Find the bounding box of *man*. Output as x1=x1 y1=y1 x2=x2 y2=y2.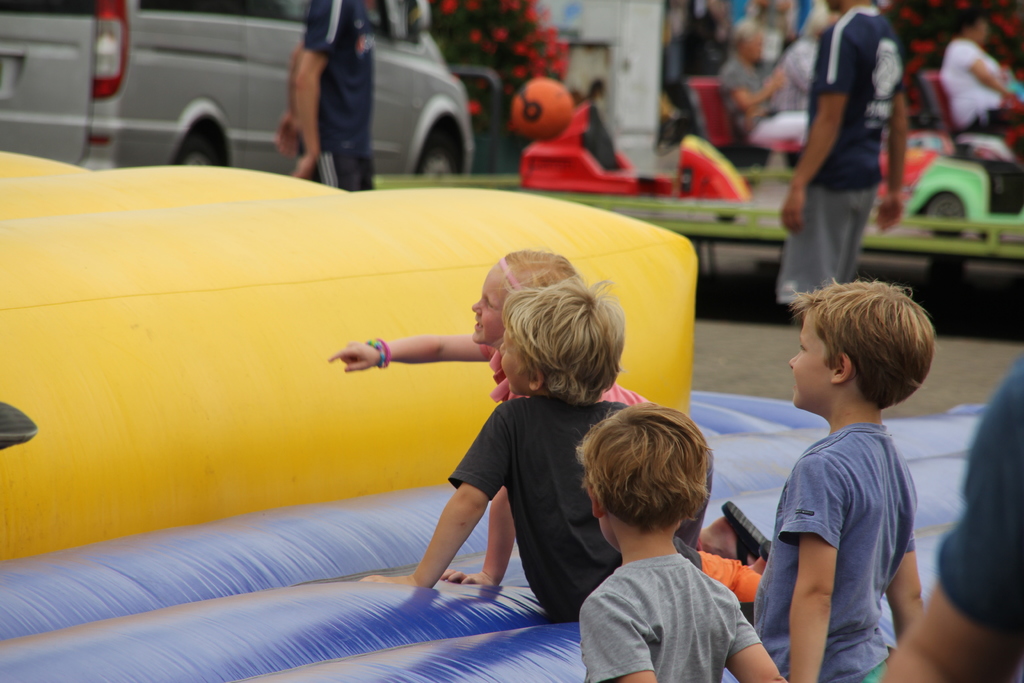
x1=870 y1=342 x2=1023 y2=682.
